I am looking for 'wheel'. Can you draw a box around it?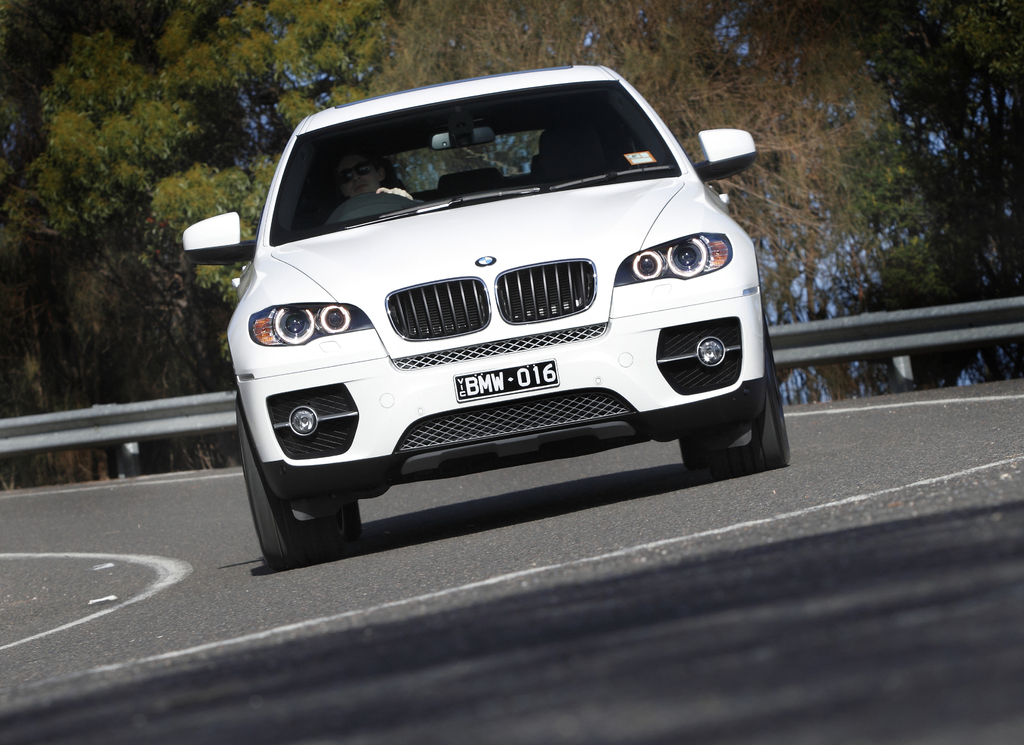
Sure, the bounding box is box(237, 397, 362, 564).
